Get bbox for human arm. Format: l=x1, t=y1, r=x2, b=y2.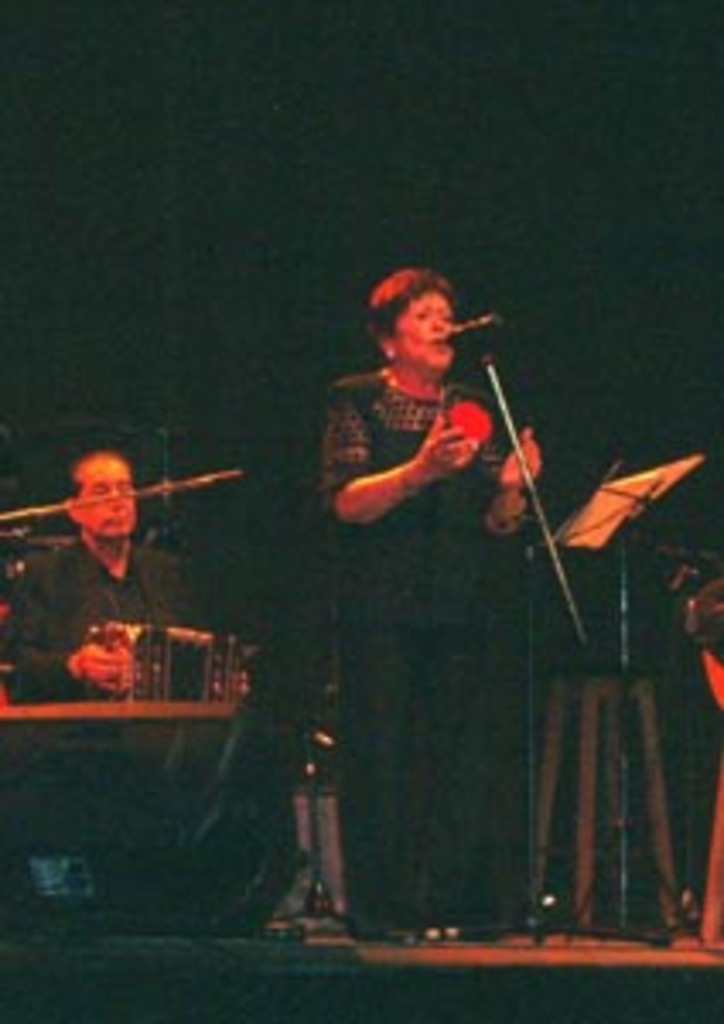
l=335, t=420, r=427, b=522.
